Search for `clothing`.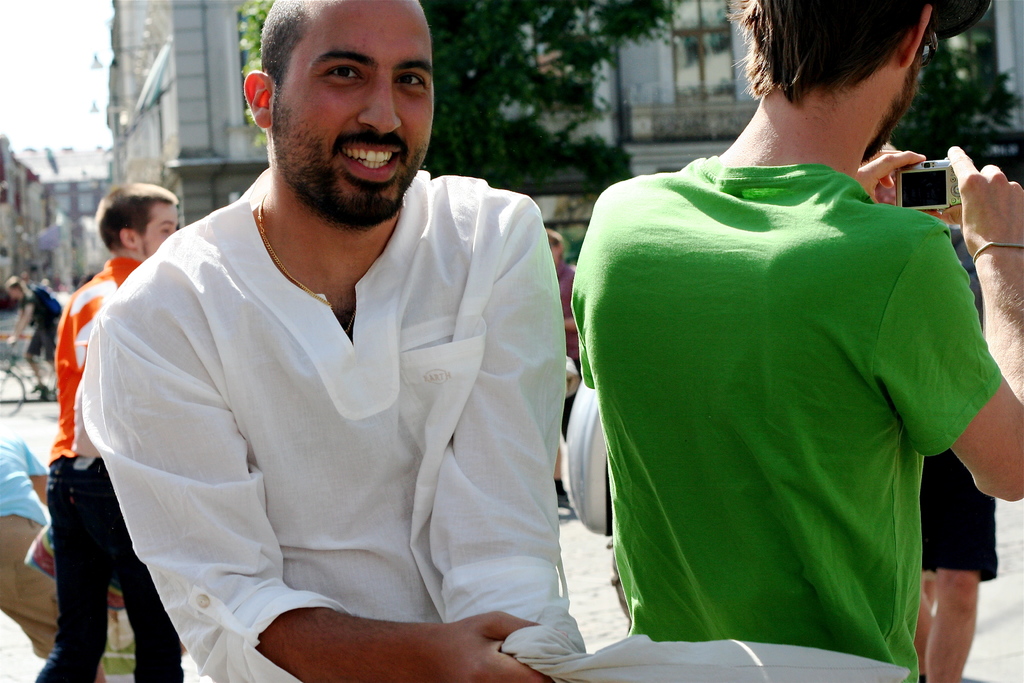
Found at x1=35 y1=258 x2=184 y2=682.
